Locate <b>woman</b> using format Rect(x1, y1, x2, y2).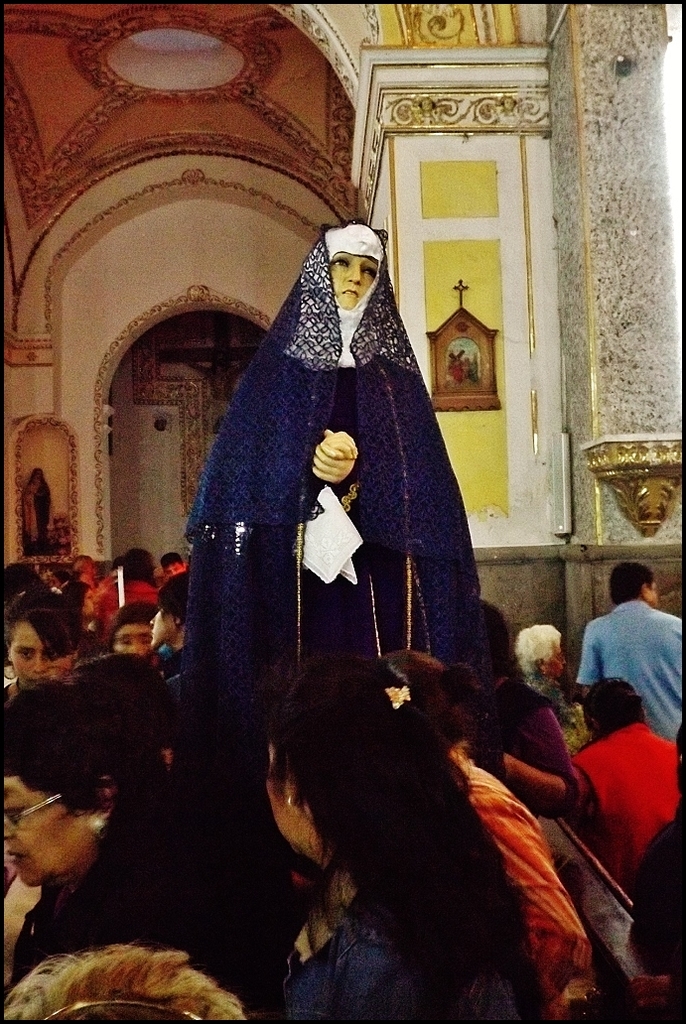
Rect(475, 595, 570, 817).
